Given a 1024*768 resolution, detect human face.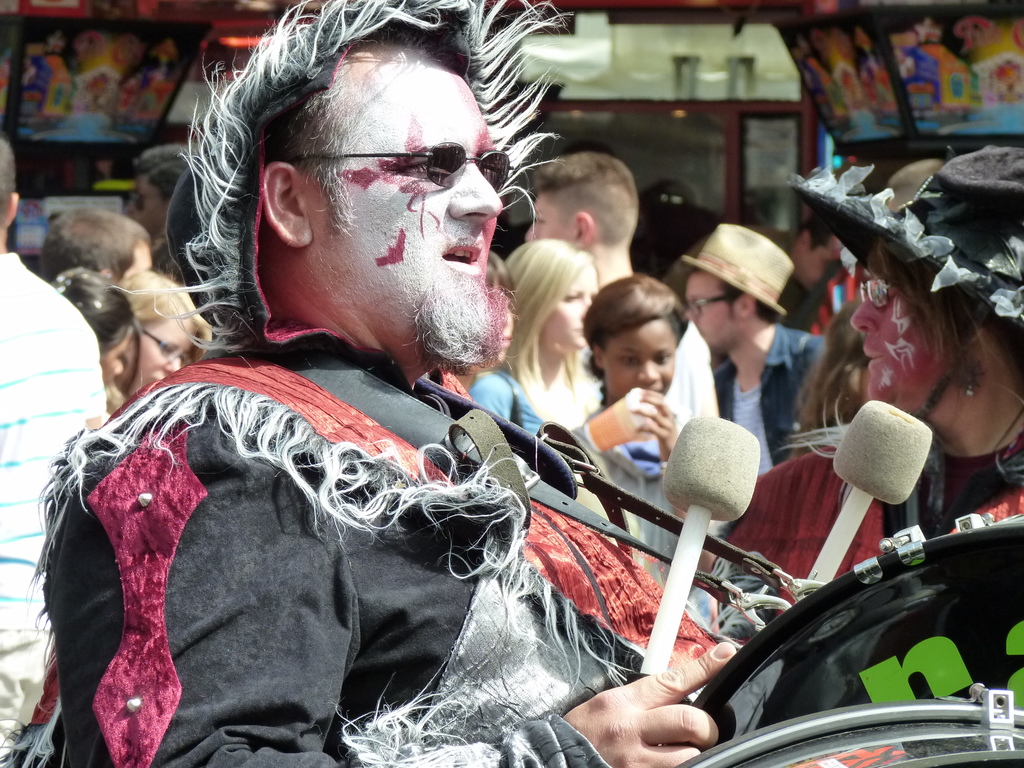
detection(123, 172, 165, 237).
